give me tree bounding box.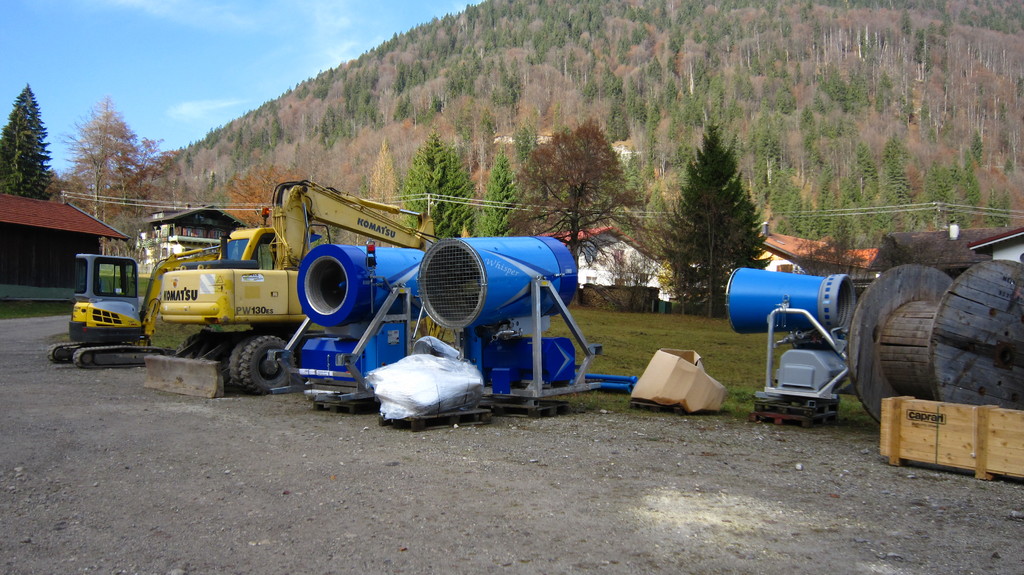
47,166,95,216.
